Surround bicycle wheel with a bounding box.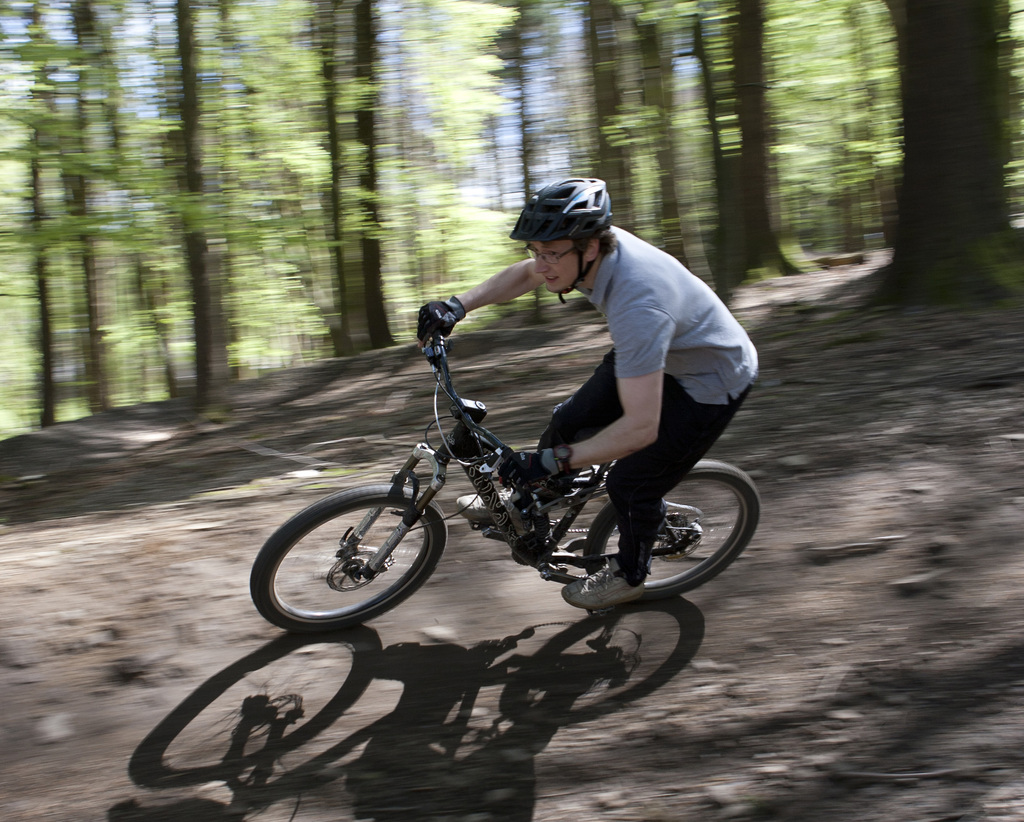
249:482:447:633.
